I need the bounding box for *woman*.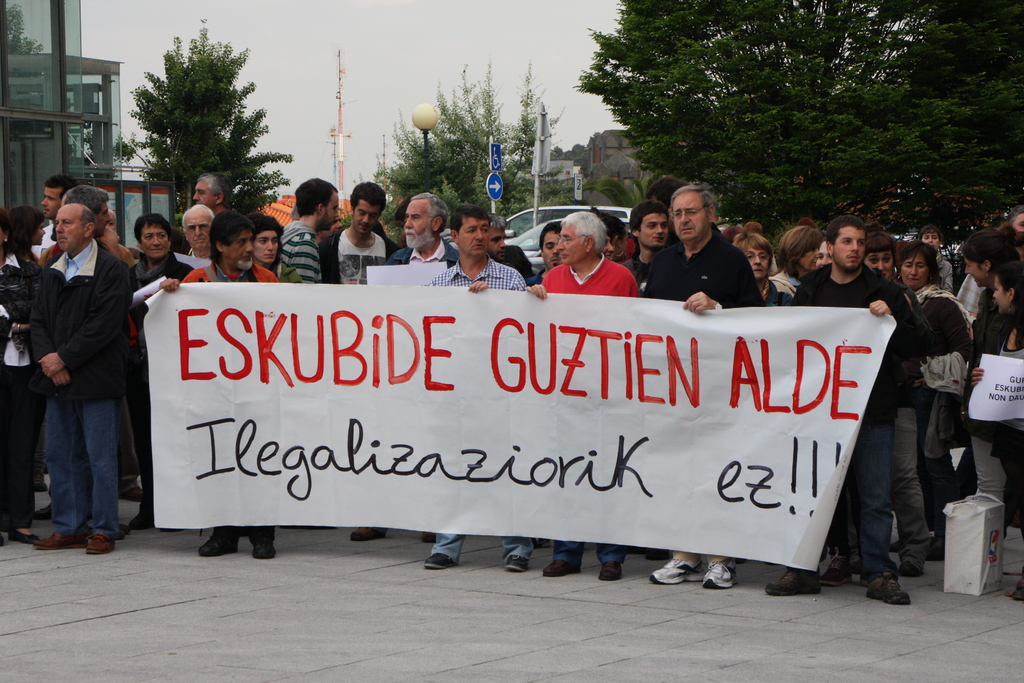
Here it is: x1=725, y1=227, x2=791, y2=308.
